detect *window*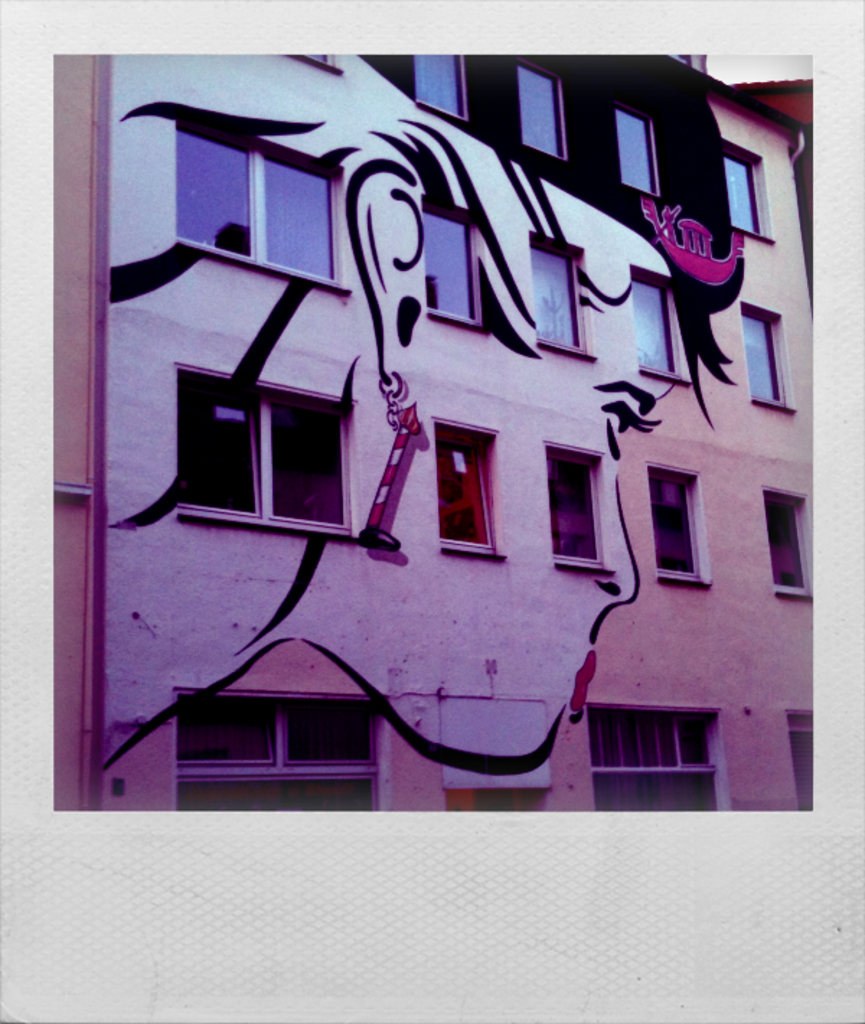
x1=430, y1=412, x2=513, y2=561
